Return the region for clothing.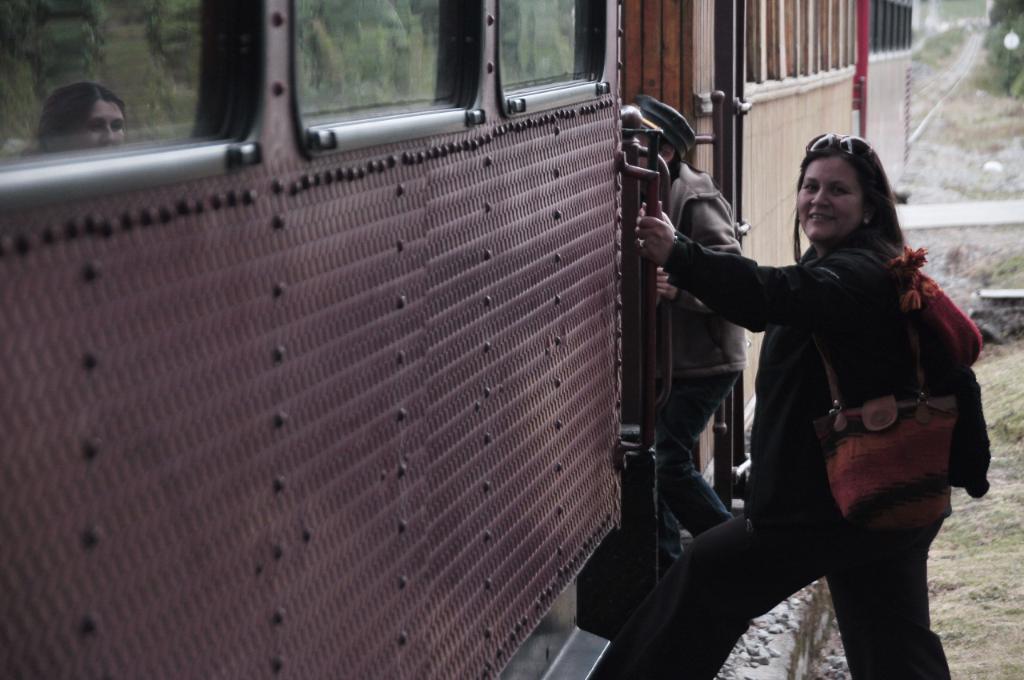
x1=658 y1=162 x2=749 y2=530.
